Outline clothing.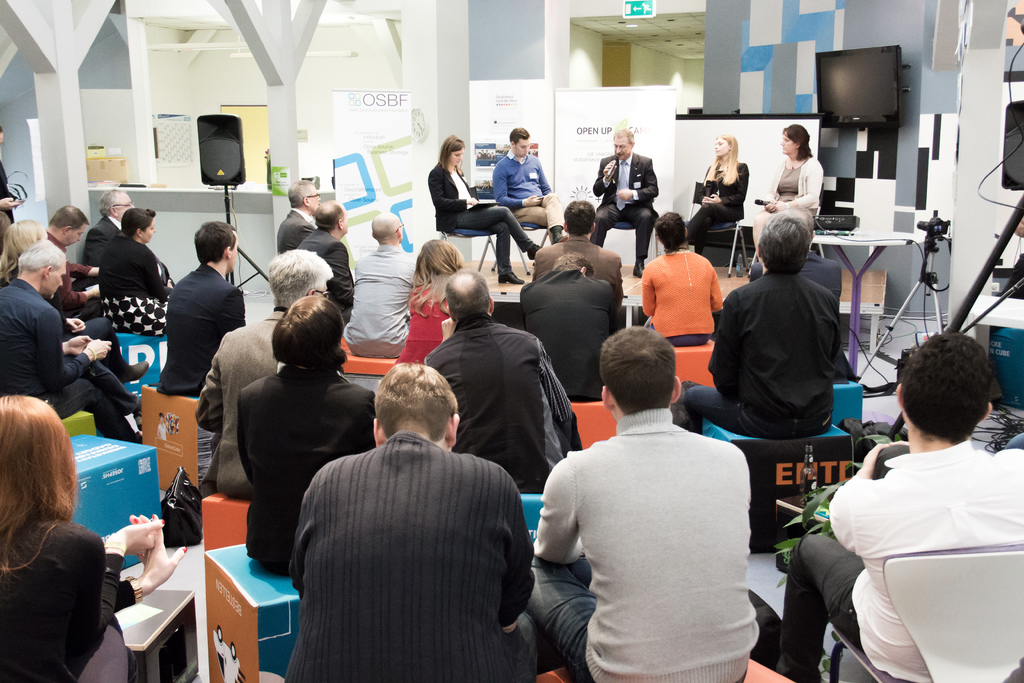
Outline: <region>355, 243, 410, 359</region>.
